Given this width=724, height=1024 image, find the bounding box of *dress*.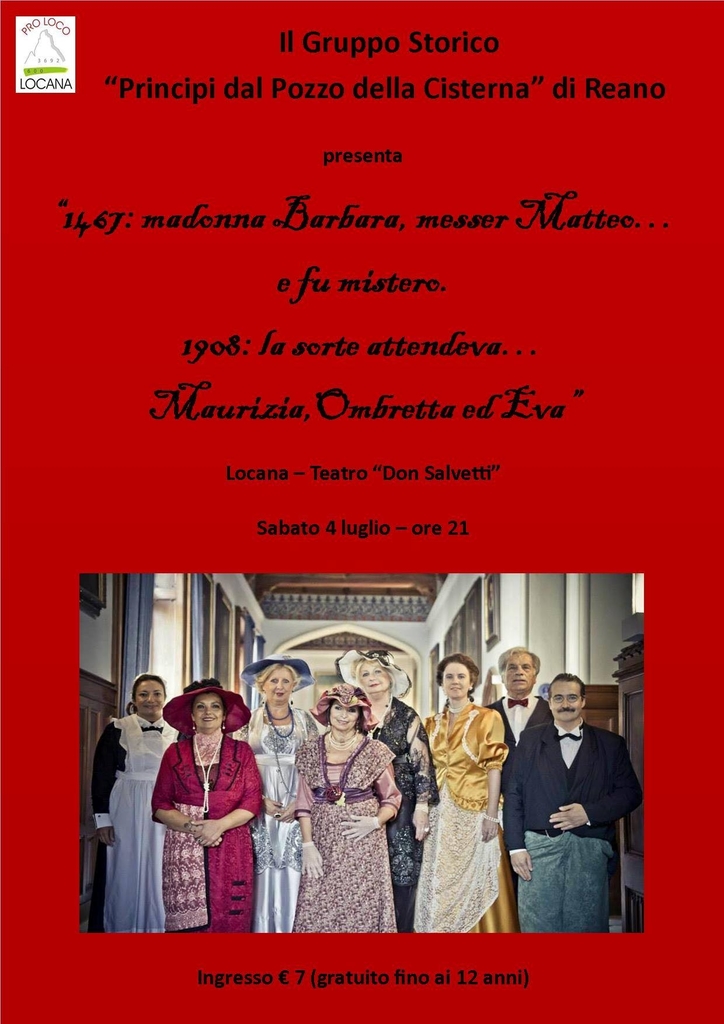
230/703/318/935.
